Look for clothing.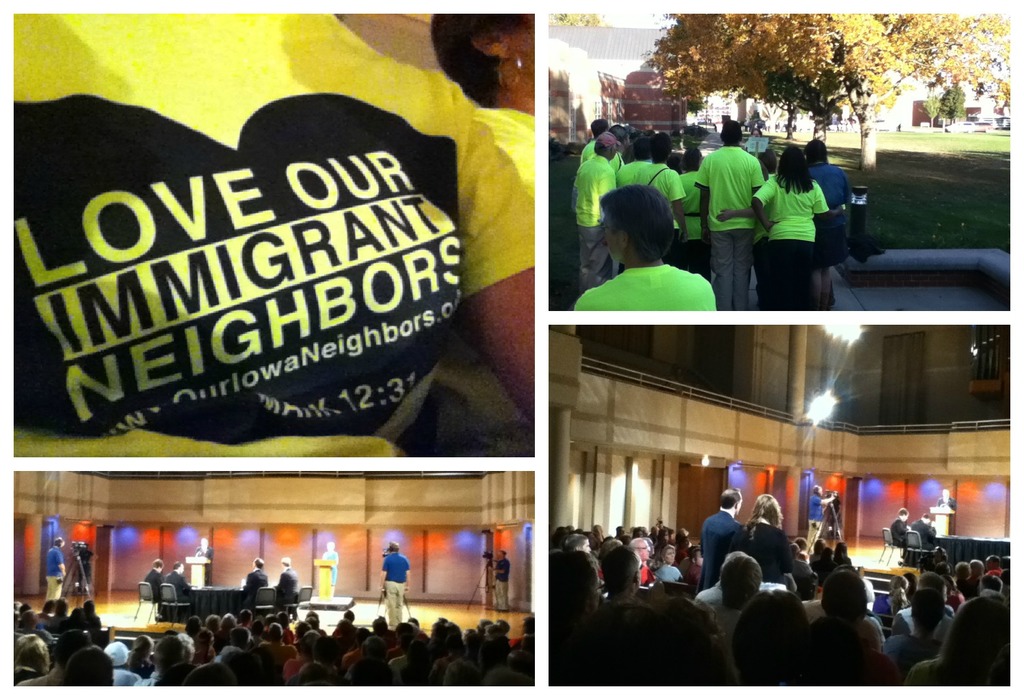
Found: region(322, 547, 336, 582).
